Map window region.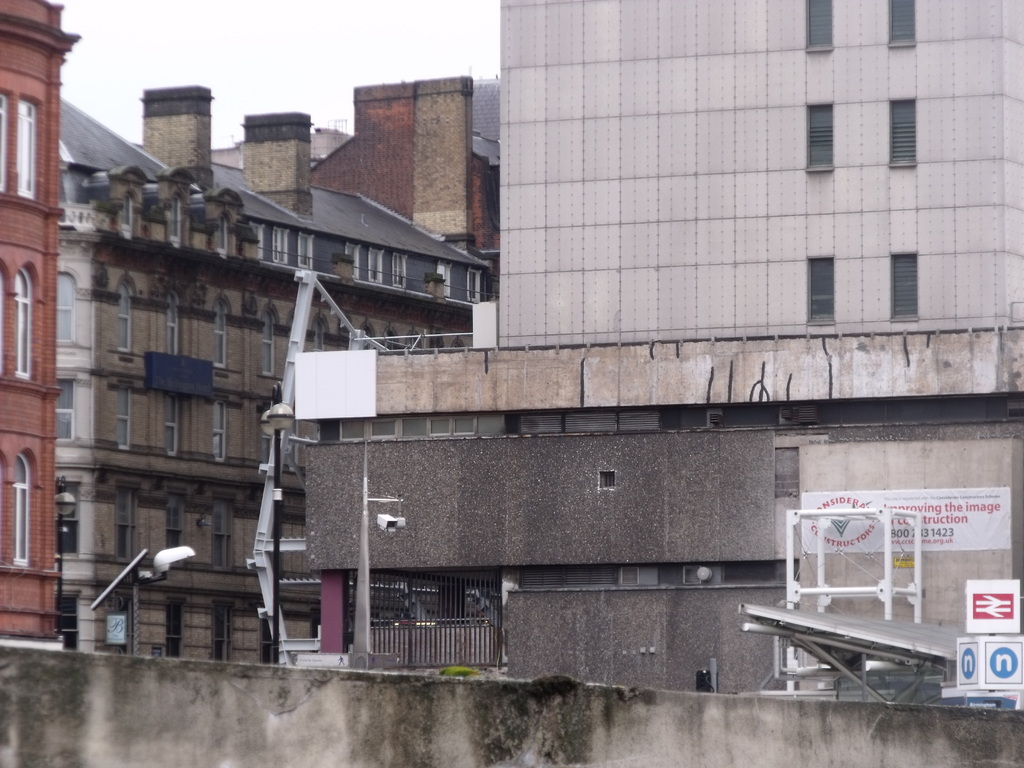
Mapped to <region>885, 98, 915, 164</region>.
